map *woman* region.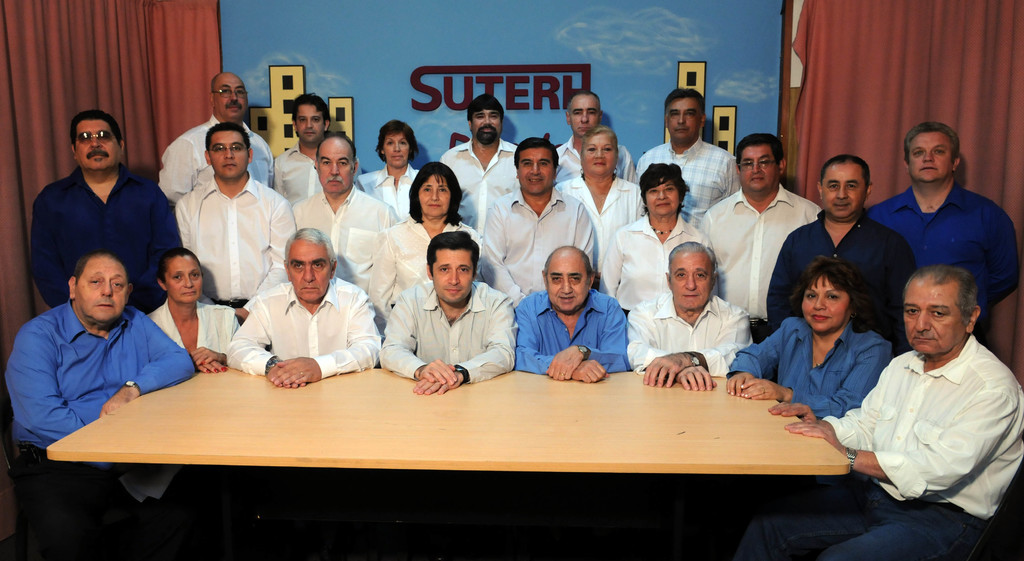
Mapped to pyautogui.locateOnScreen(553, 125, 657, 271).
